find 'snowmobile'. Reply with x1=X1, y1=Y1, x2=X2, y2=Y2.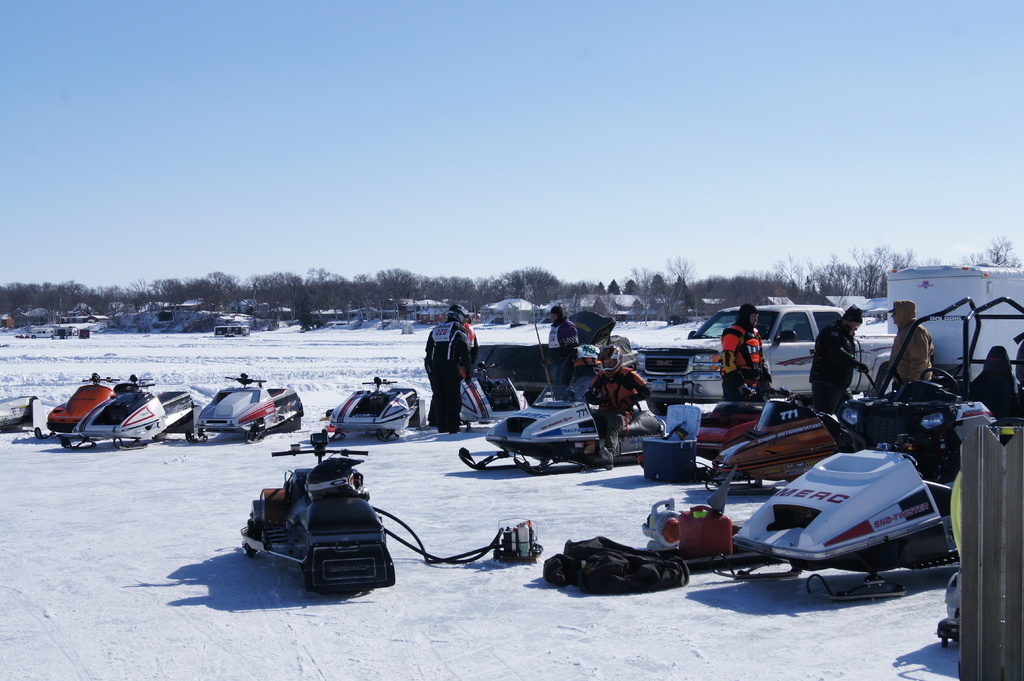
x1=322, y1=374, x2=427, y2=440.
